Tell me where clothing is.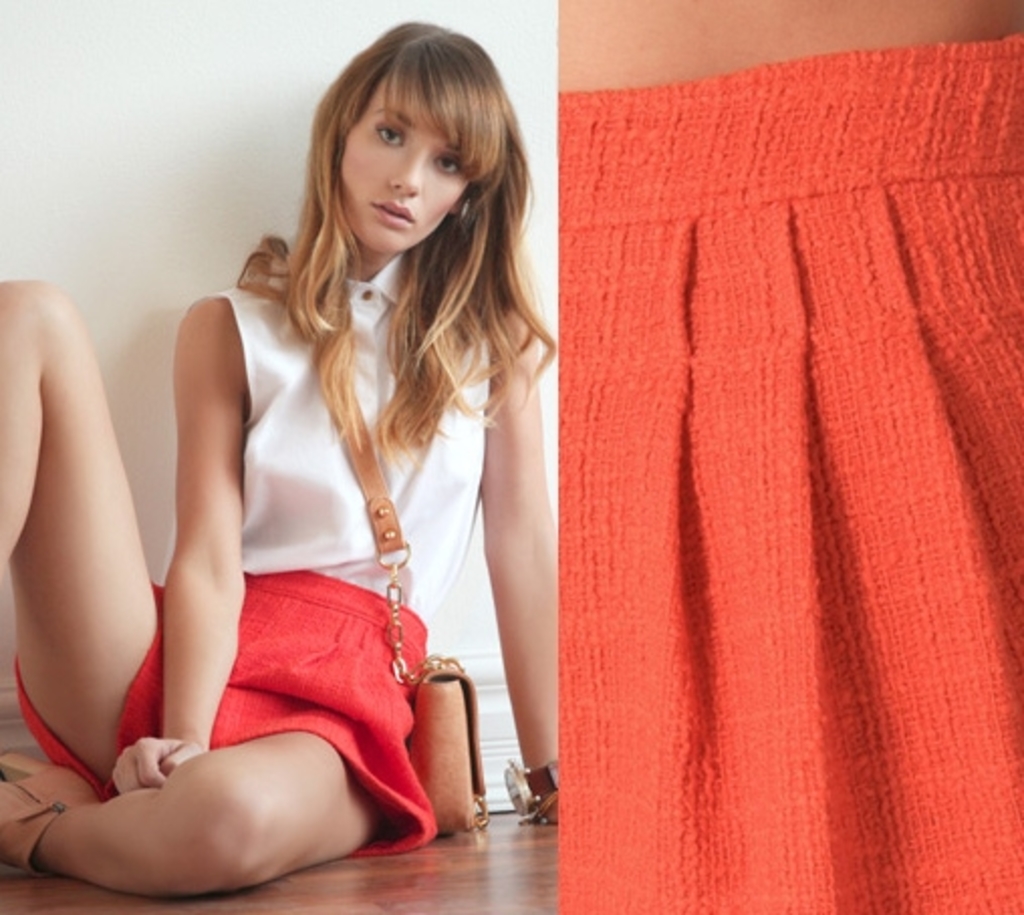
clothing is at (546, 22, 1022, 913).
